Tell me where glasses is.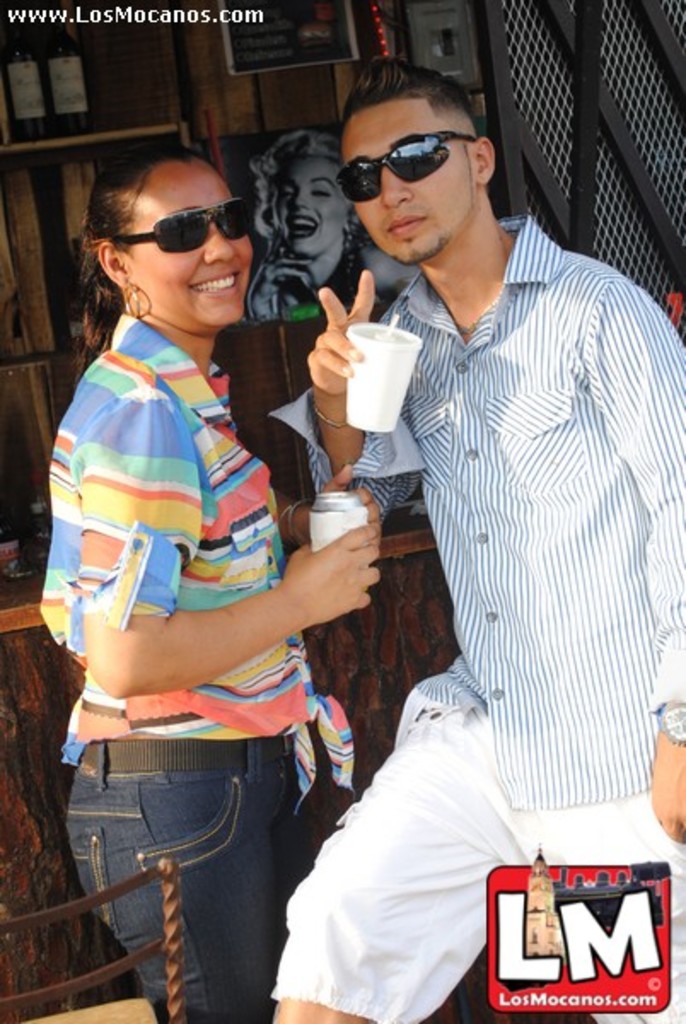
glasses is at BBox(90, 189, 258, 261).
